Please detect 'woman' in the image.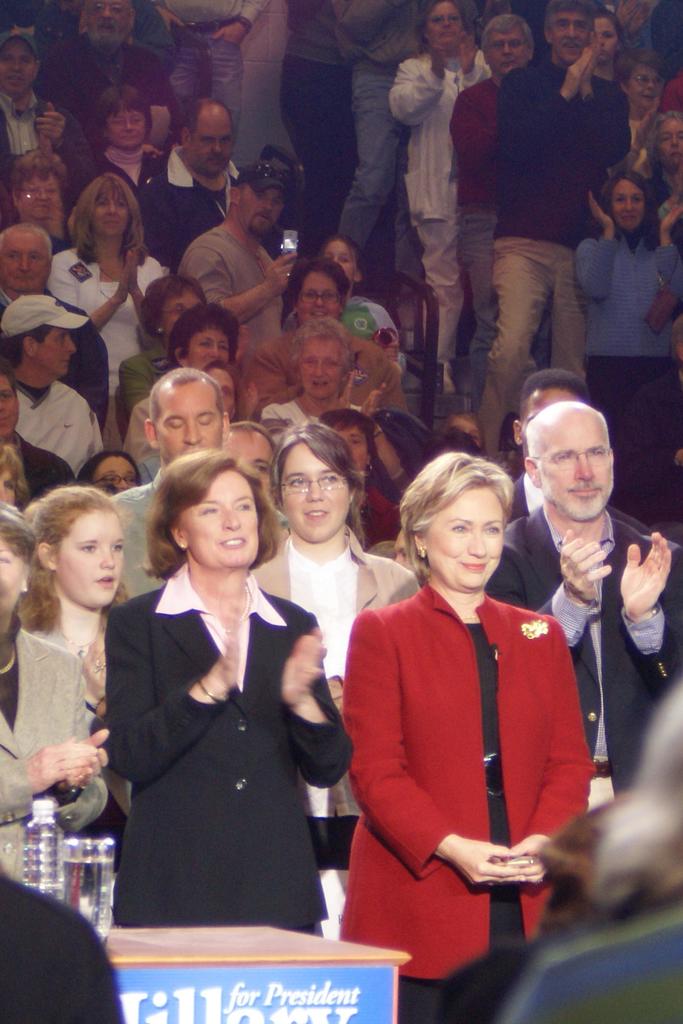
bbox(55, 79, 169, 252).
